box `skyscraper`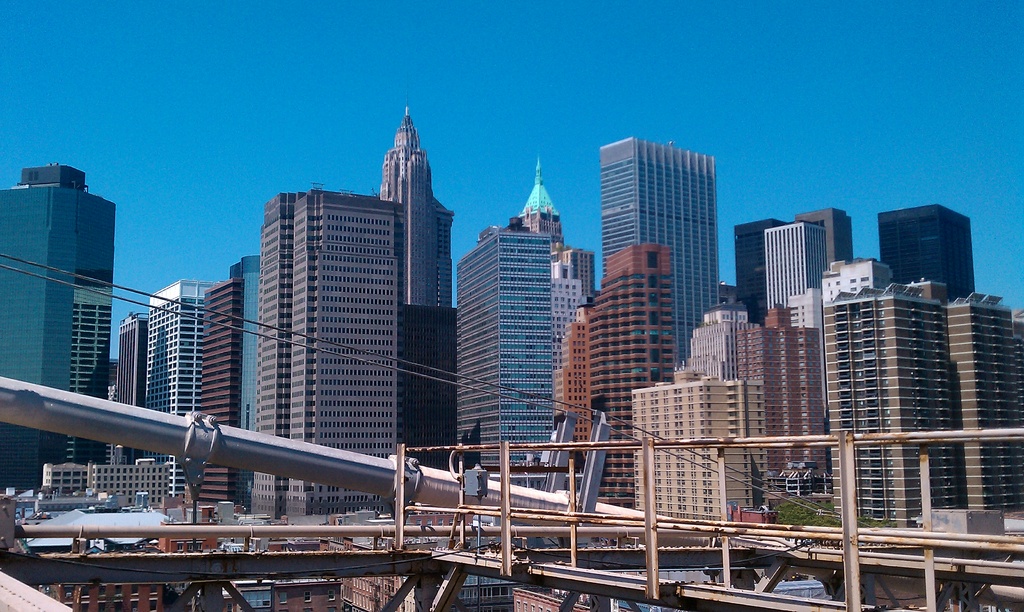
bbox(456, 230, 563, 488)
